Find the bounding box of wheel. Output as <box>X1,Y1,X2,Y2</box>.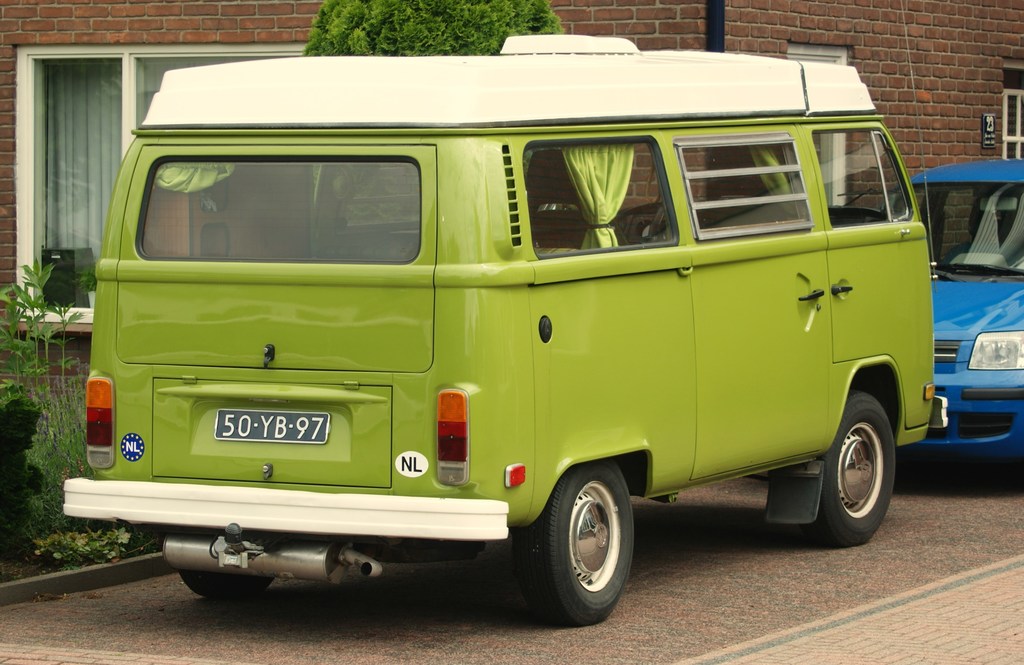
<box>802,390,896,549</box>.
